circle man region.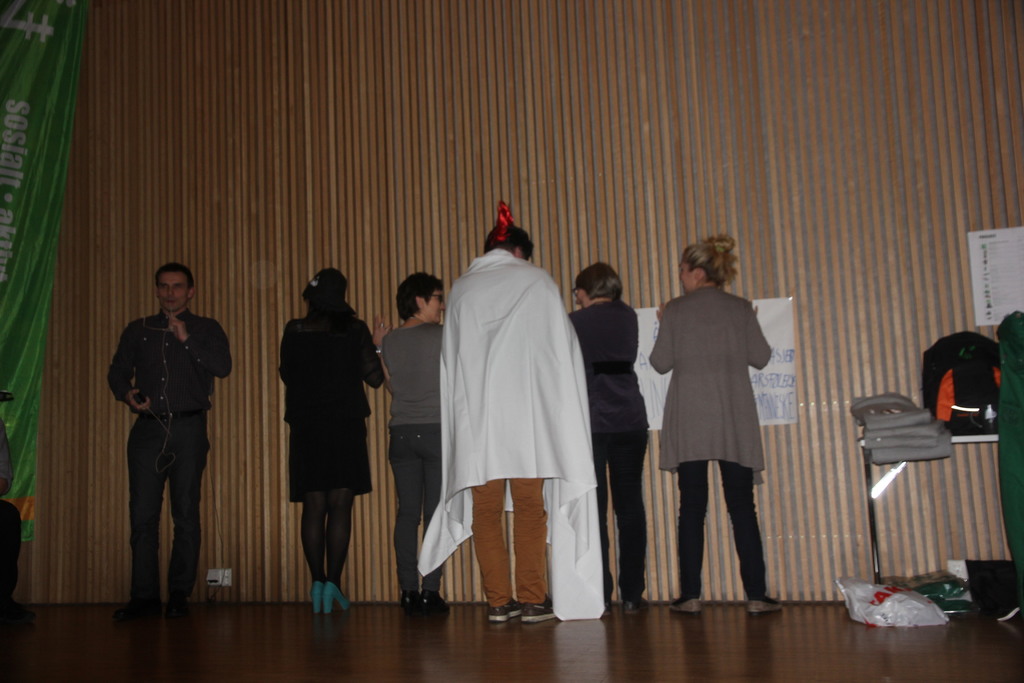
Region: Rect(446, 219, 565, 623).
